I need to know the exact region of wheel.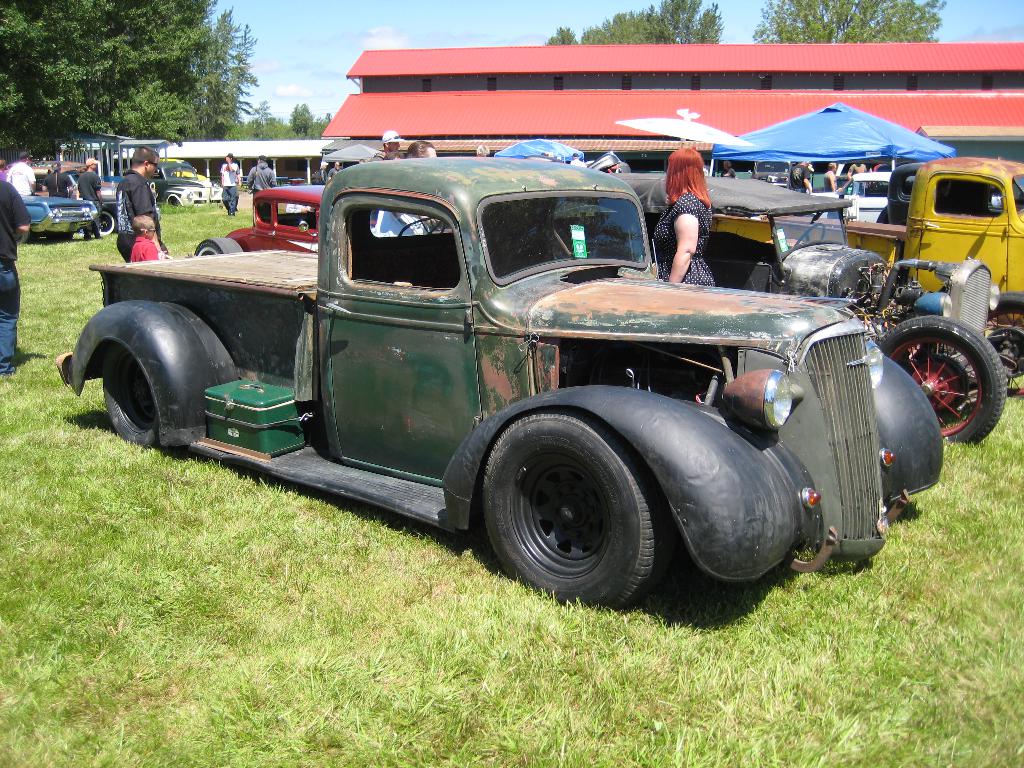
Region: <region>792, 220, 828, 249</region>.
